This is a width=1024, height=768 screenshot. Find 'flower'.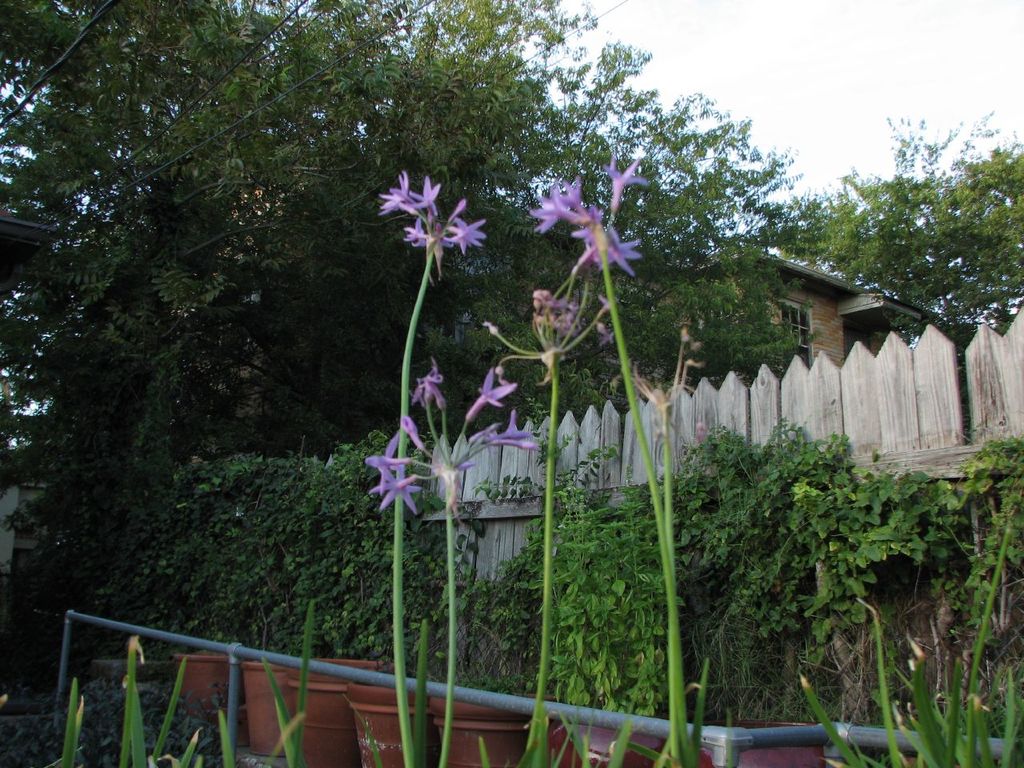
Bounding box: [x1=462, y1=366, x2=522, y2=422].
